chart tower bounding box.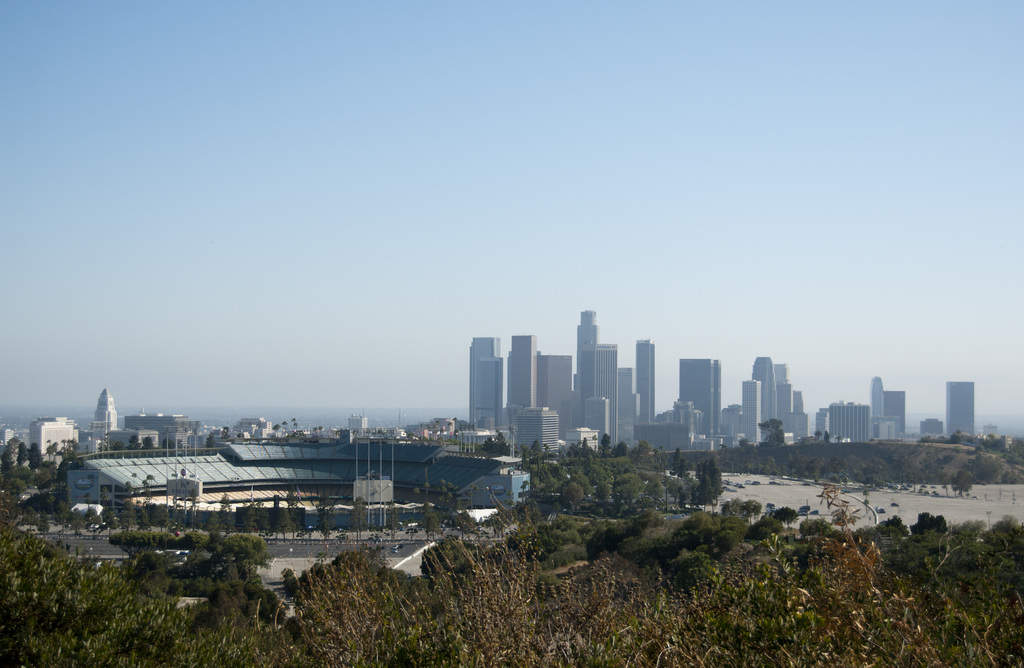
Charted: (572, 309, 600, 389).
